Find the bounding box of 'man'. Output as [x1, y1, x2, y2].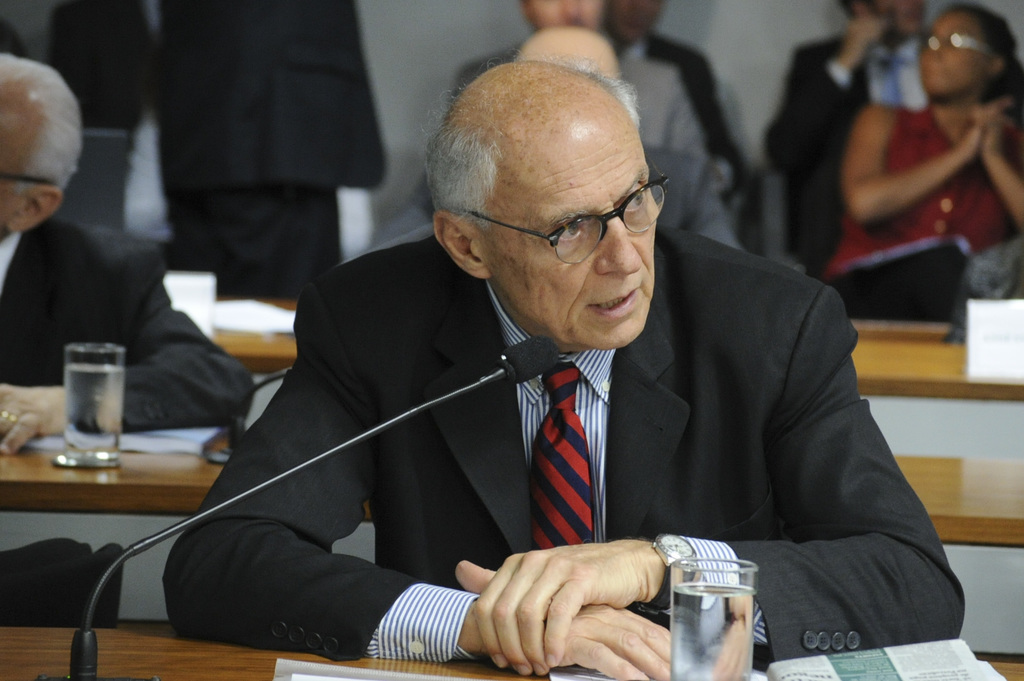
[49, 0, 390, 308].
